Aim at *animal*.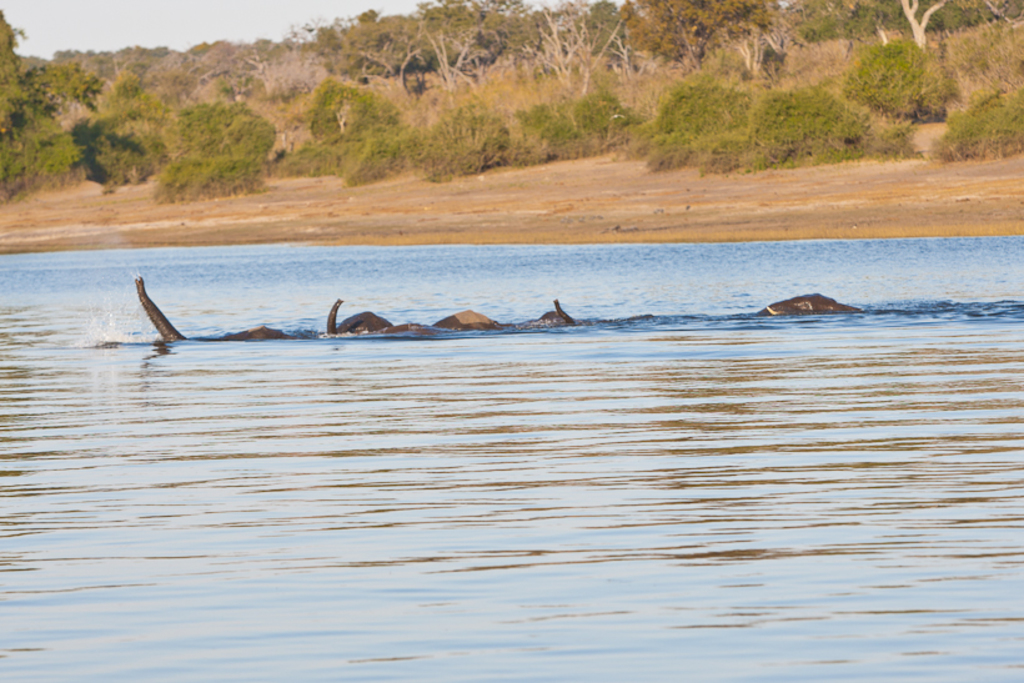
Aimed at left=757, top=295, right=862, bottom=316.
